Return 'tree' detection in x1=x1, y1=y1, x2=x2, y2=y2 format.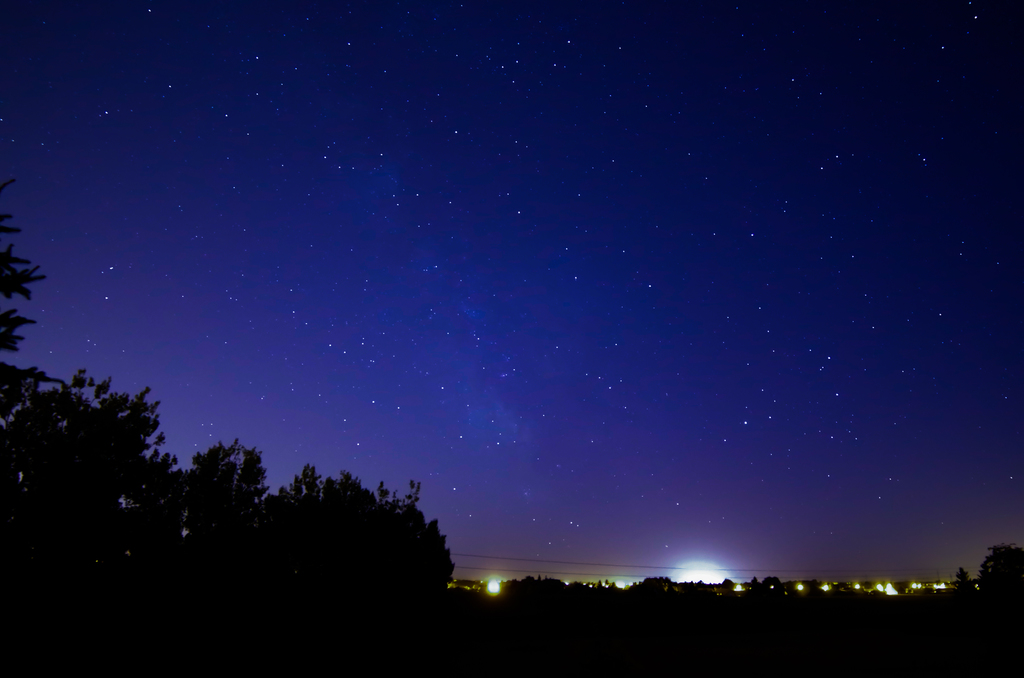
x1=0, y1=181, x2=47, y2=366.
